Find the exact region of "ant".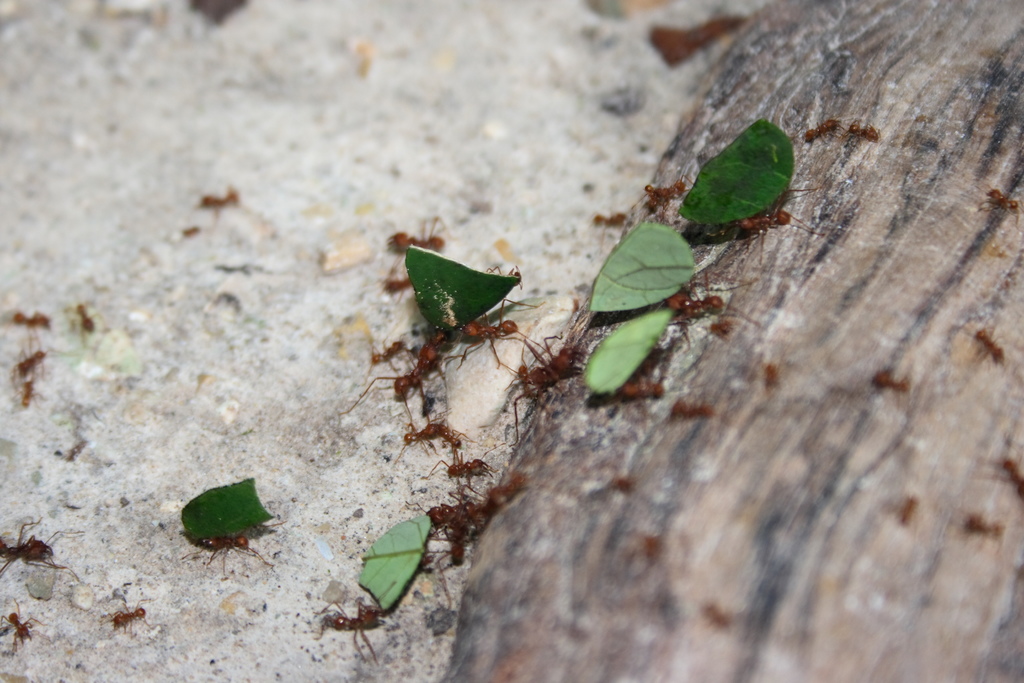
Exact region: {"left": 646, "top": 173, "right": 695, "bottom": 210}.
